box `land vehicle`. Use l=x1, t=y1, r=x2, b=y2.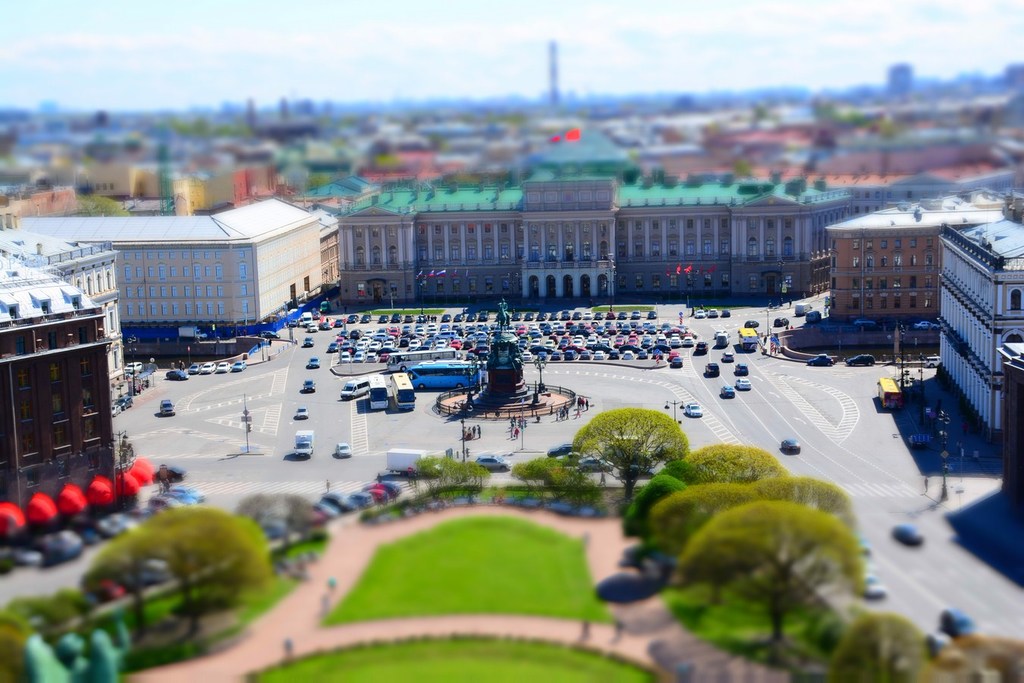
l=724, t=352, r=730, b=363.
